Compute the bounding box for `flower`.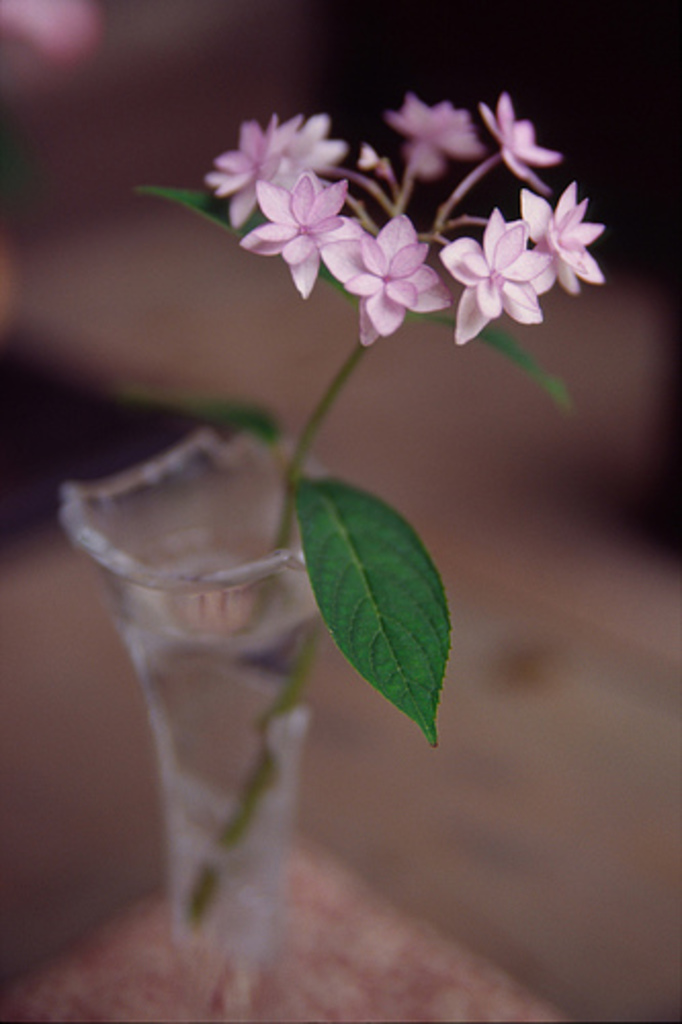
region(520, 182, 604, 291).
